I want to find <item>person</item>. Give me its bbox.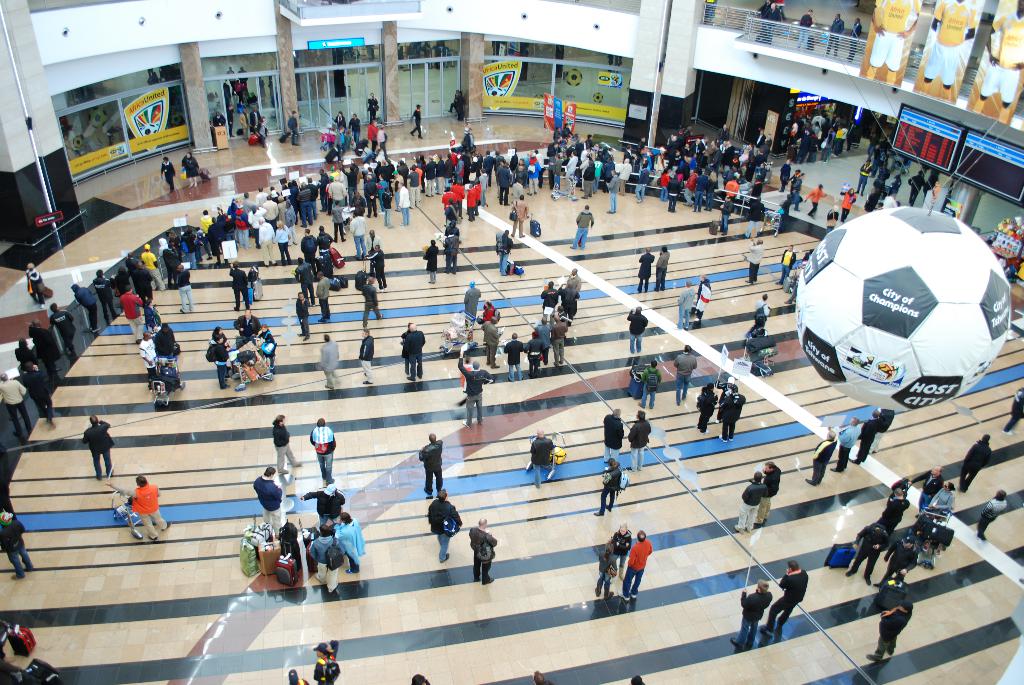
{"x1": 688, "y1": 382, "x2": 716, "y2": 434}.
